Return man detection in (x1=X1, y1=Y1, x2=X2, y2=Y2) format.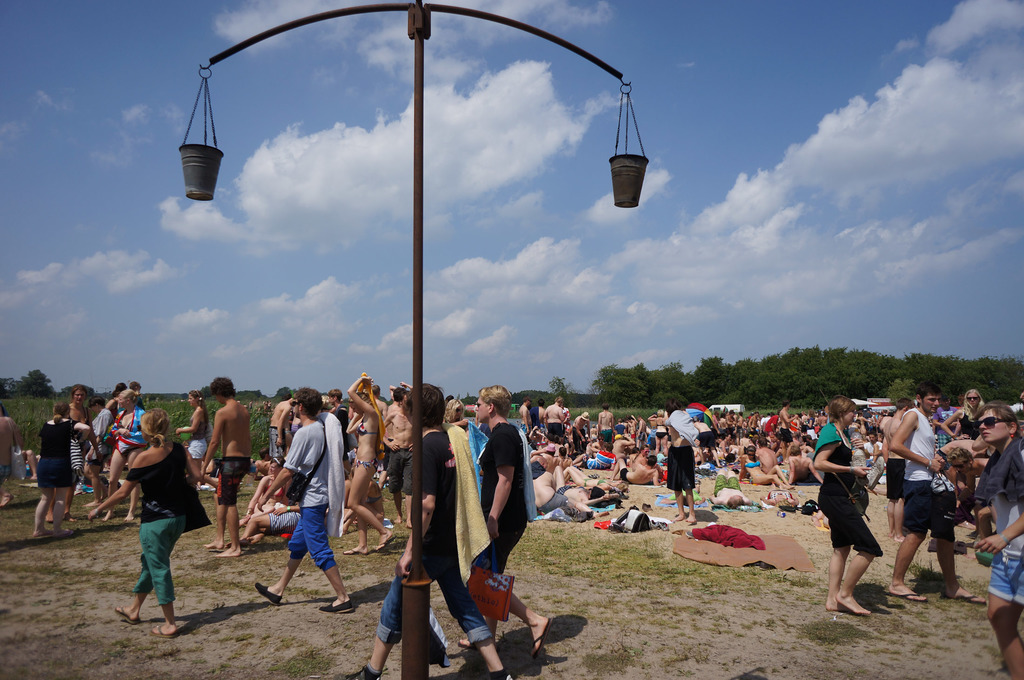
(x1=882, y1=384, x2=987, y2=605).
